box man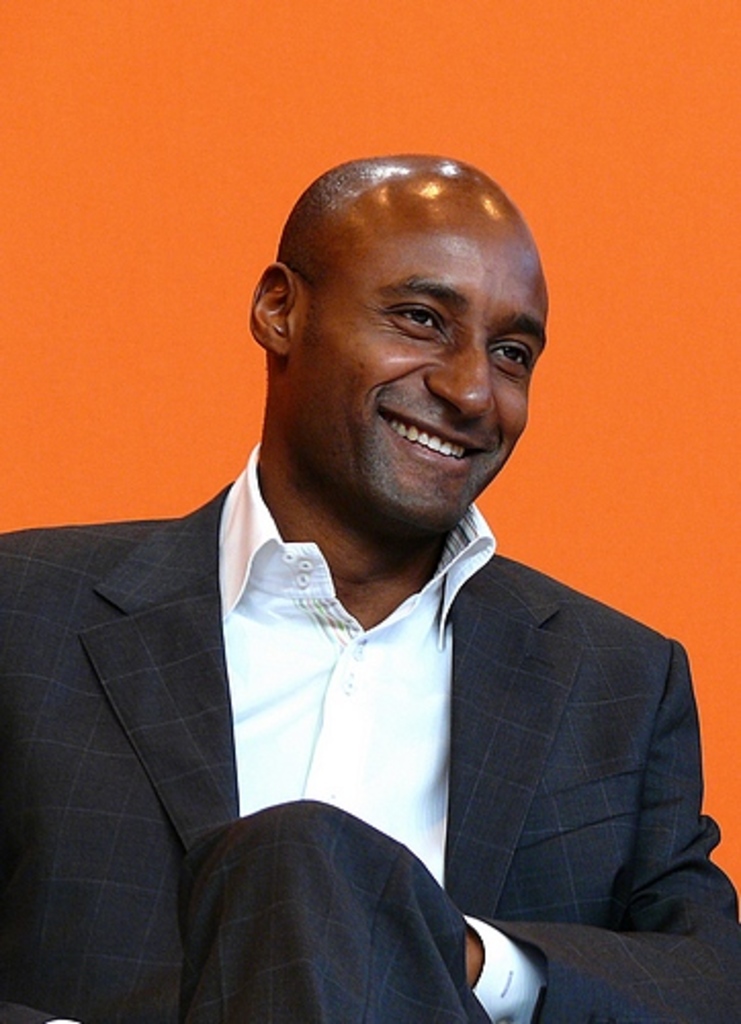
bbox(47, 141, 694, 1010)
